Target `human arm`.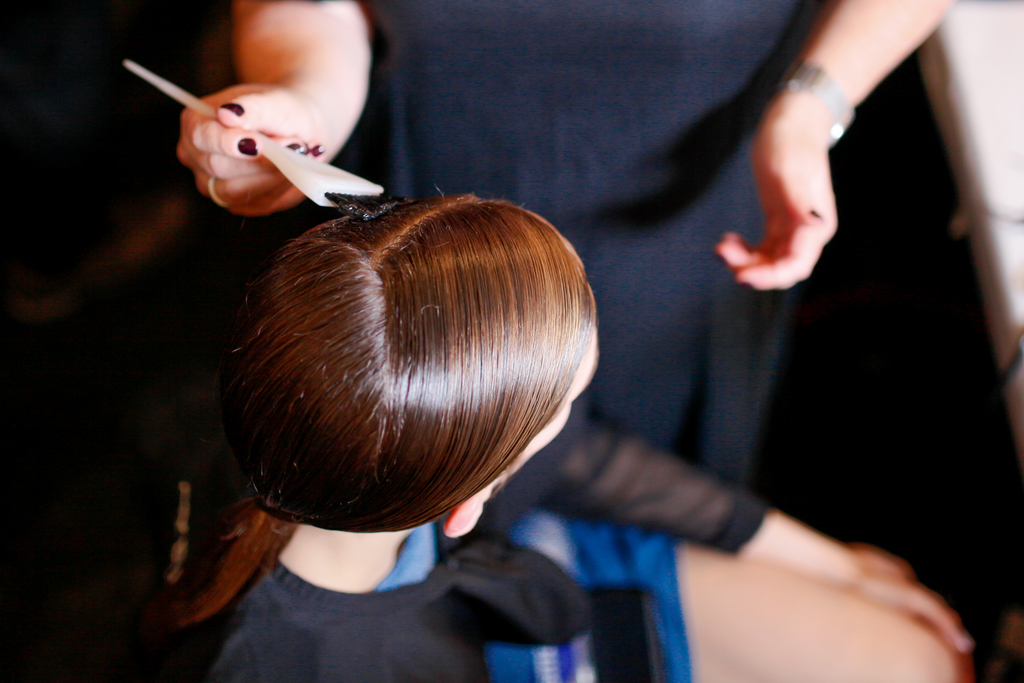
Target region: [556, 402, 966, 670].
